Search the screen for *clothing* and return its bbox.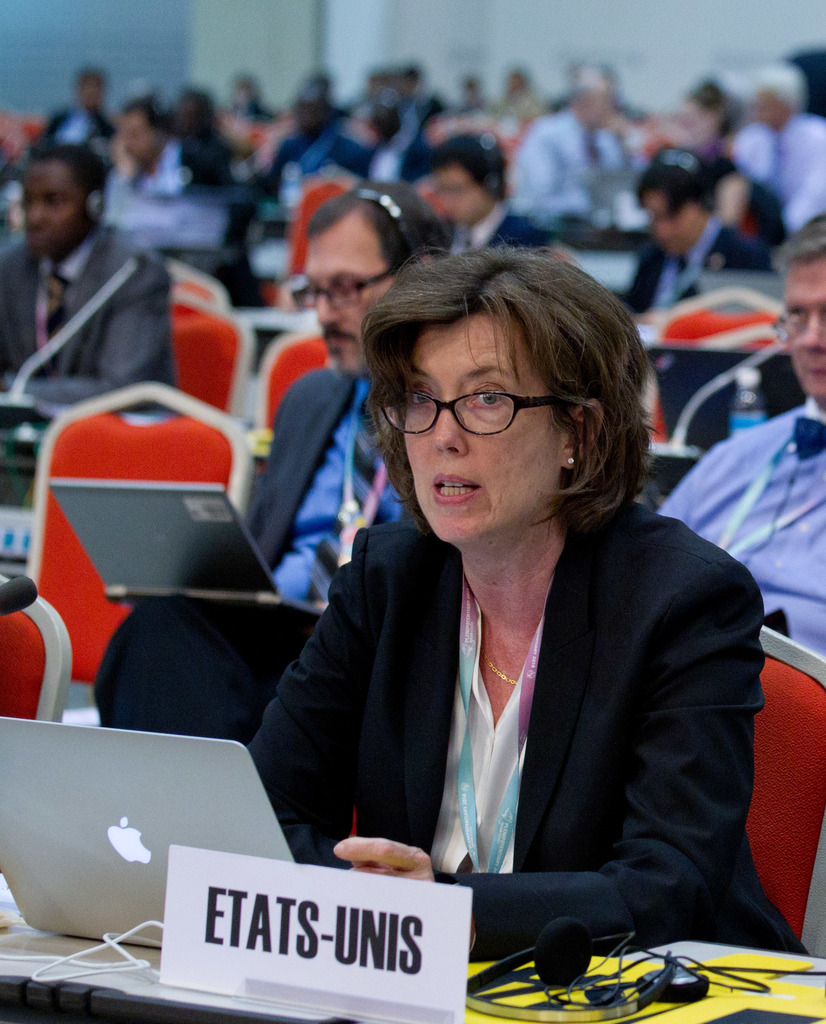
Found: [left=611, top=211, right=775, bottom=440].
